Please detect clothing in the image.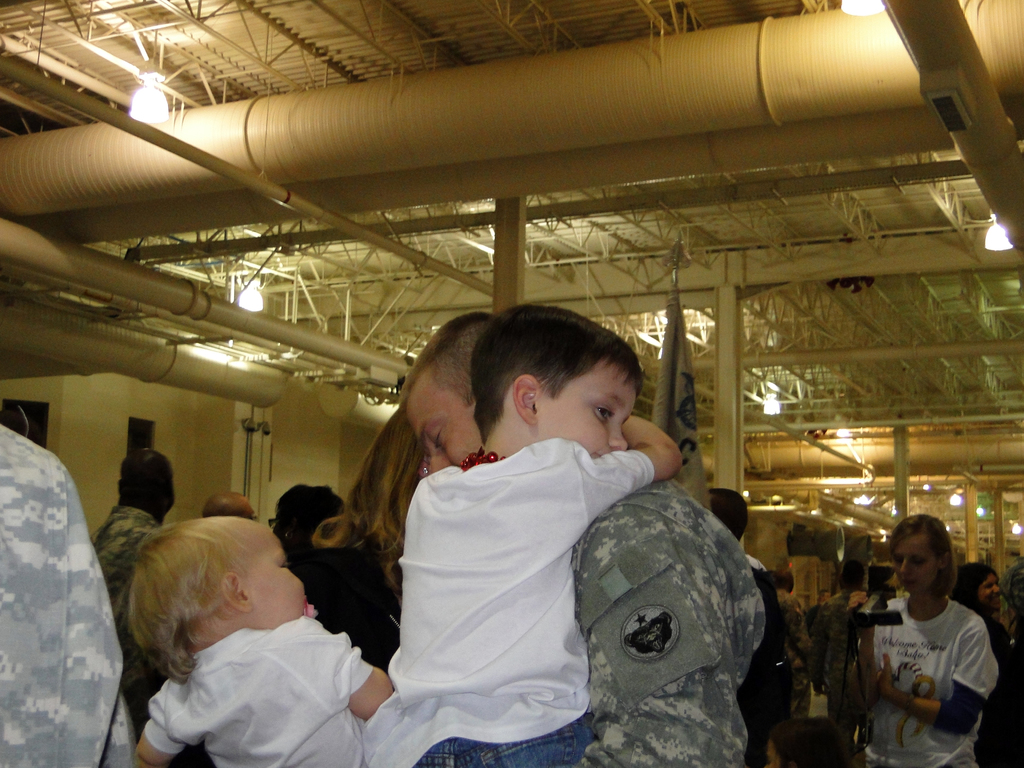
l=353, t=429, r=658, b=733.
